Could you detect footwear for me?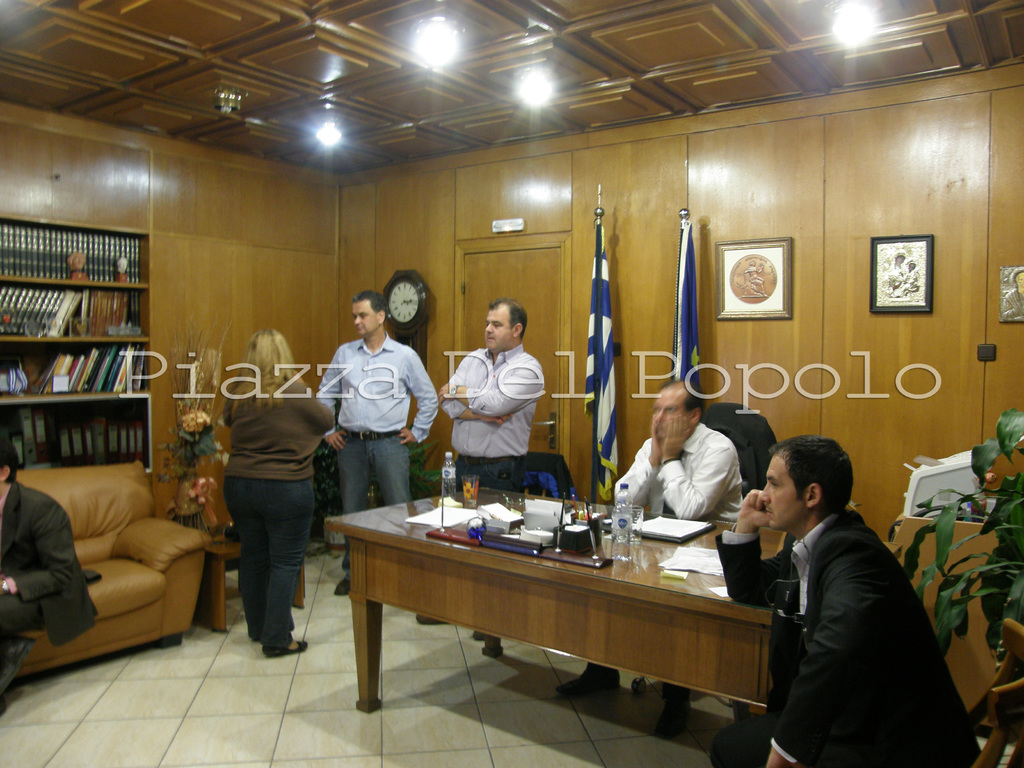
Detection result: [x1=414, y1=616, x2=452, y2=626].
